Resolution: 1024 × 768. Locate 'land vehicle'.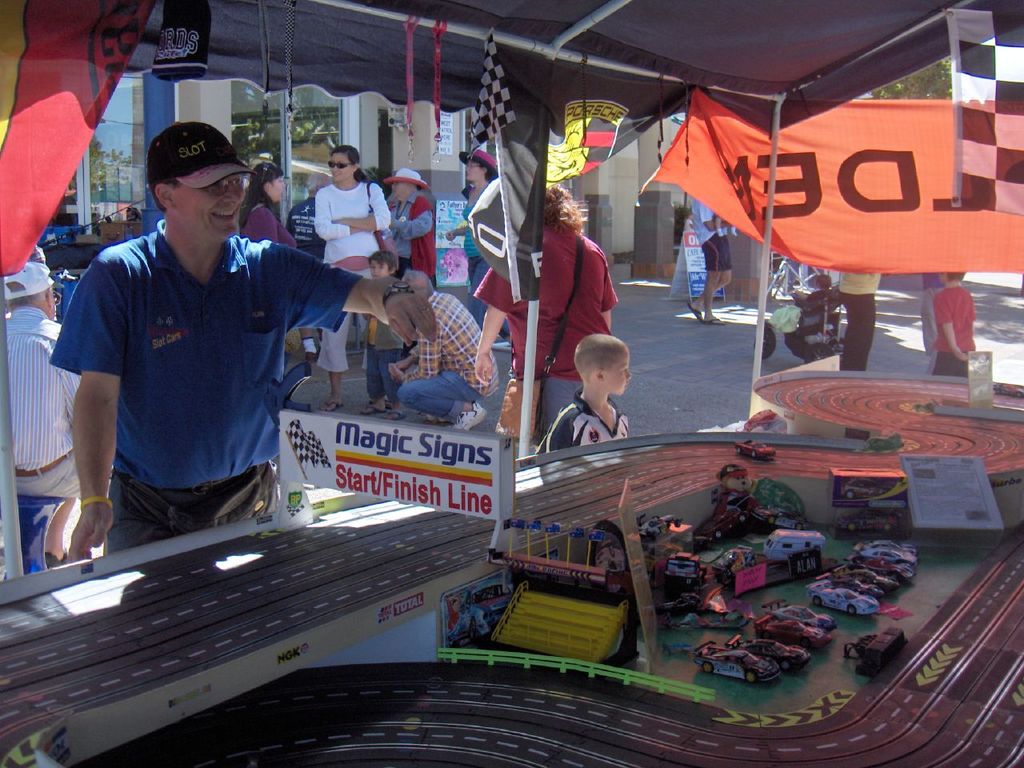
box=[820, 570, 884, 602].
